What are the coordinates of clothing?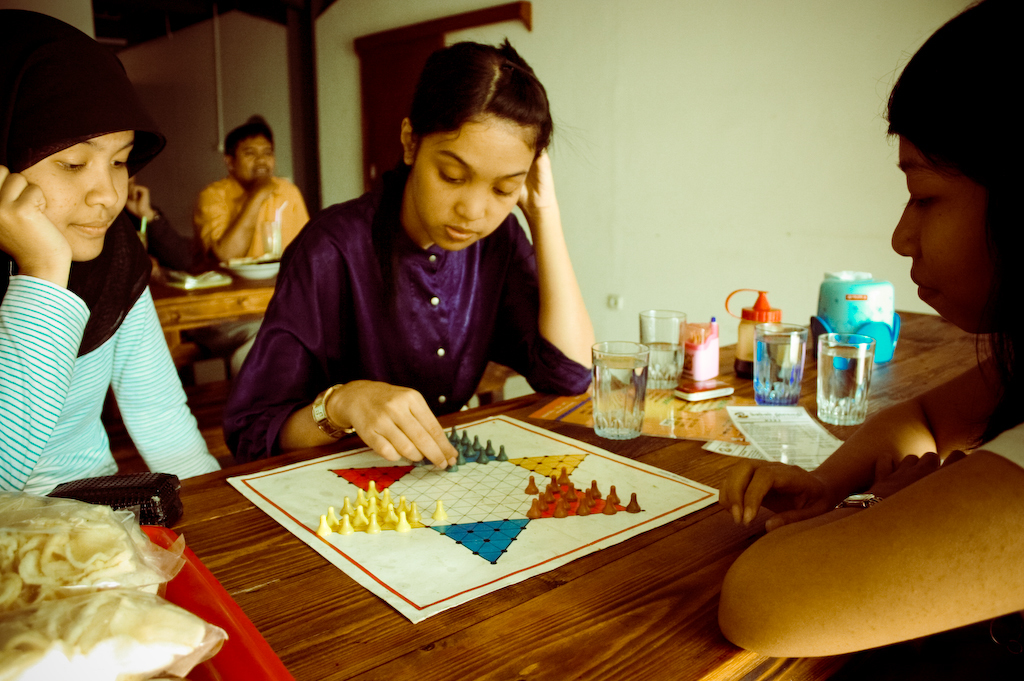
<box>190,172,313,267</box>.
